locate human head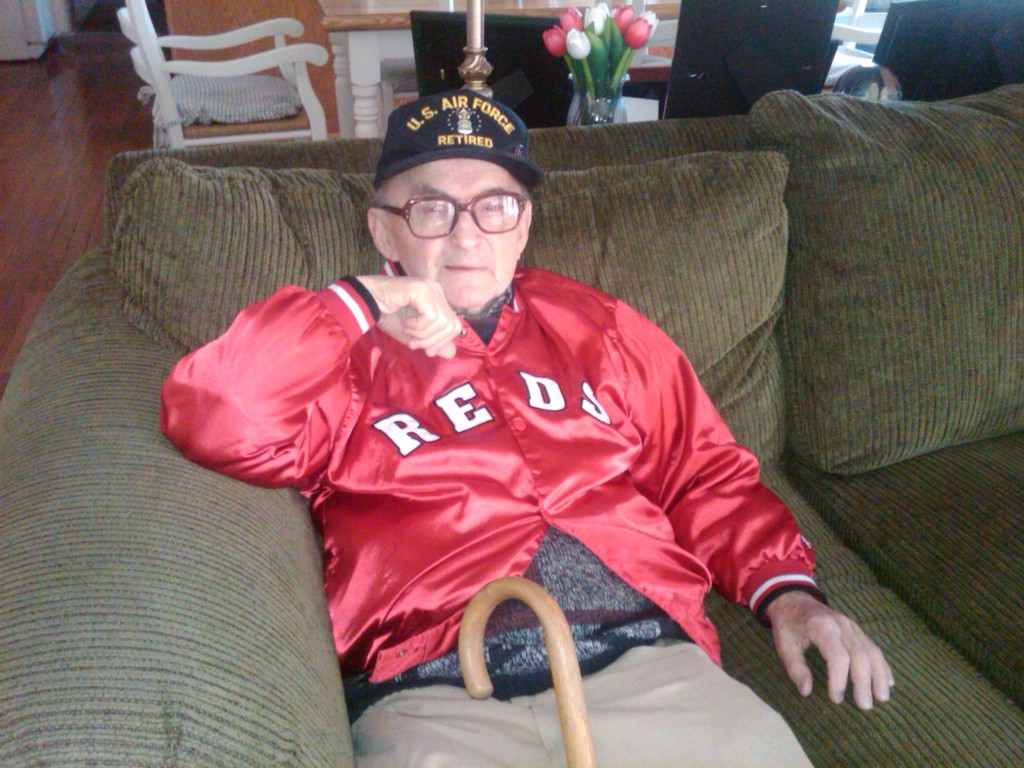
{"left": 358, "top": 81, "right": 551, "bottom": 371}
